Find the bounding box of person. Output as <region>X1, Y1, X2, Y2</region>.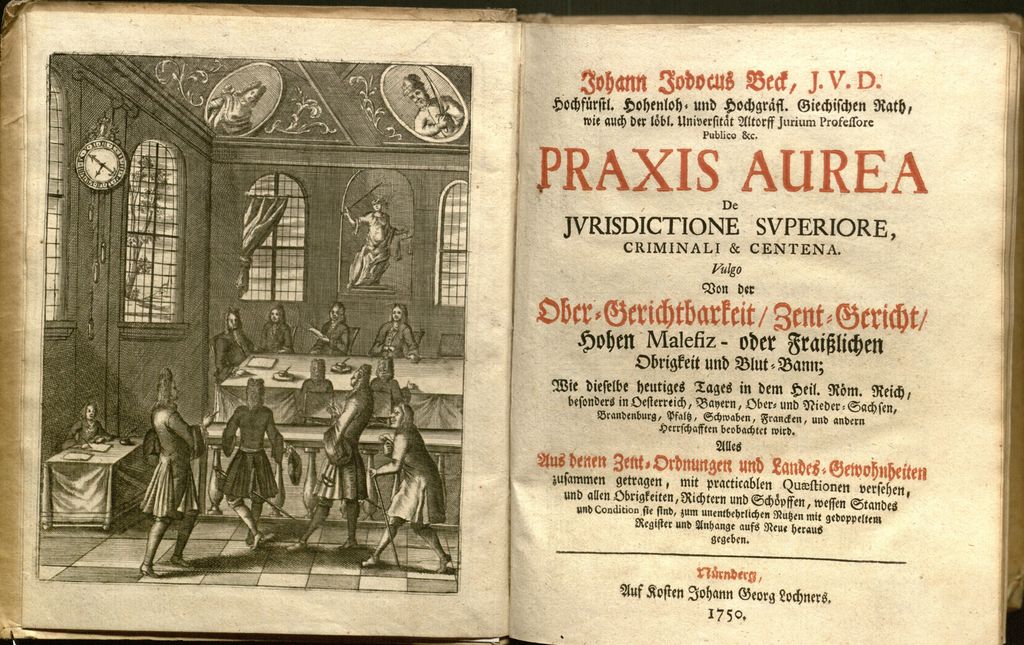
<region>213, 308, 247, 372</region>.
